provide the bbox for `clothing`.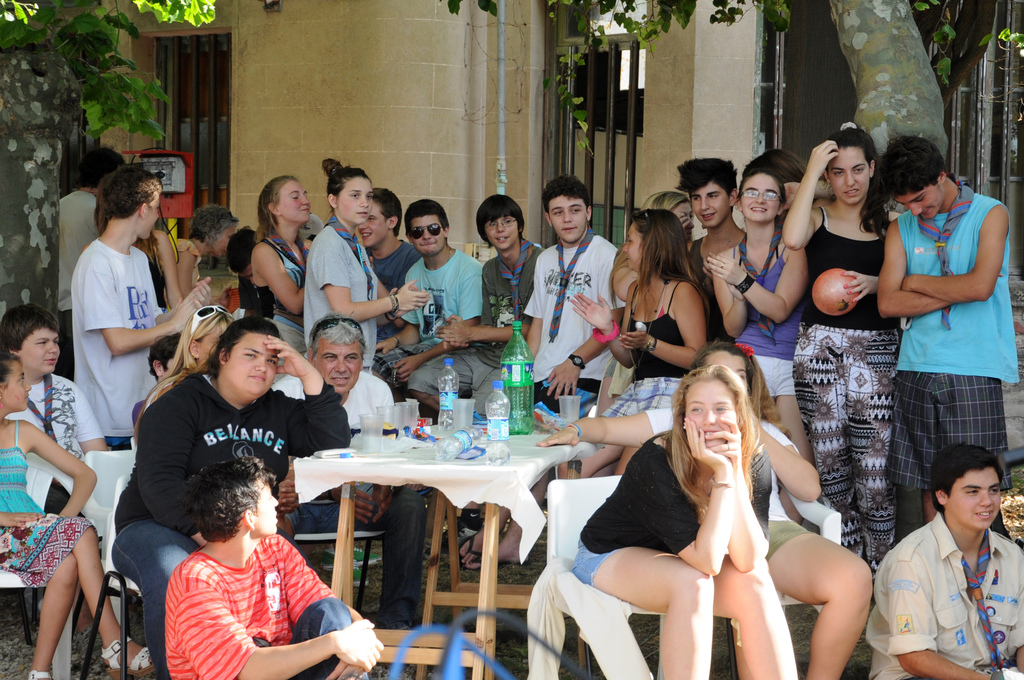
x1=805 y1=215 x2=894 y2=575.
